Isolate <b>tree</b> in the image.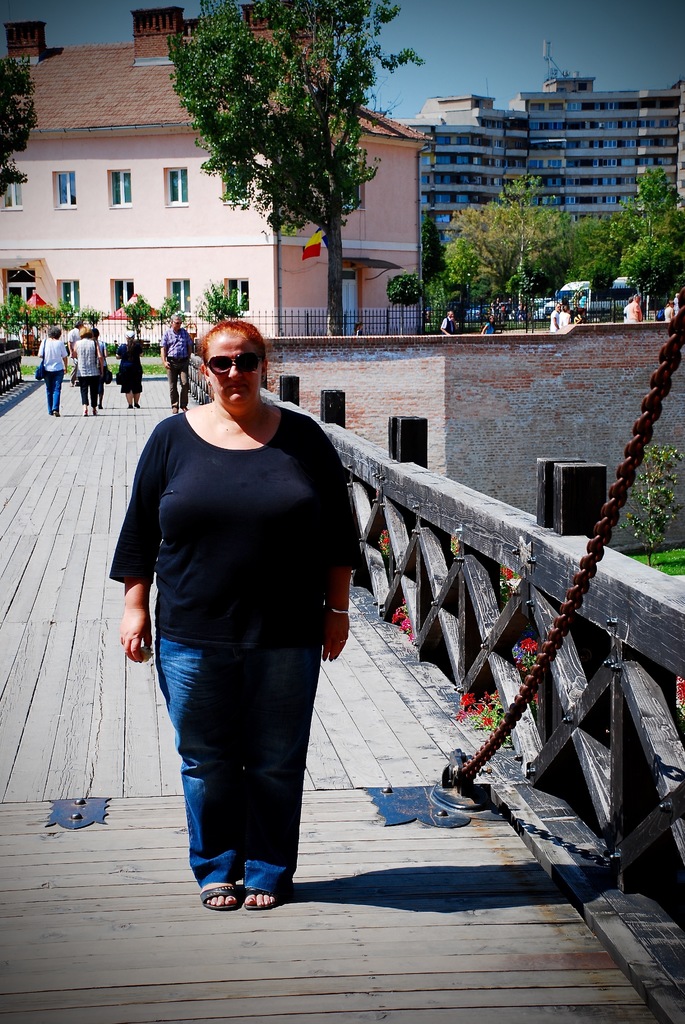
Isolated region: locate(160, 0, 429, 331).
